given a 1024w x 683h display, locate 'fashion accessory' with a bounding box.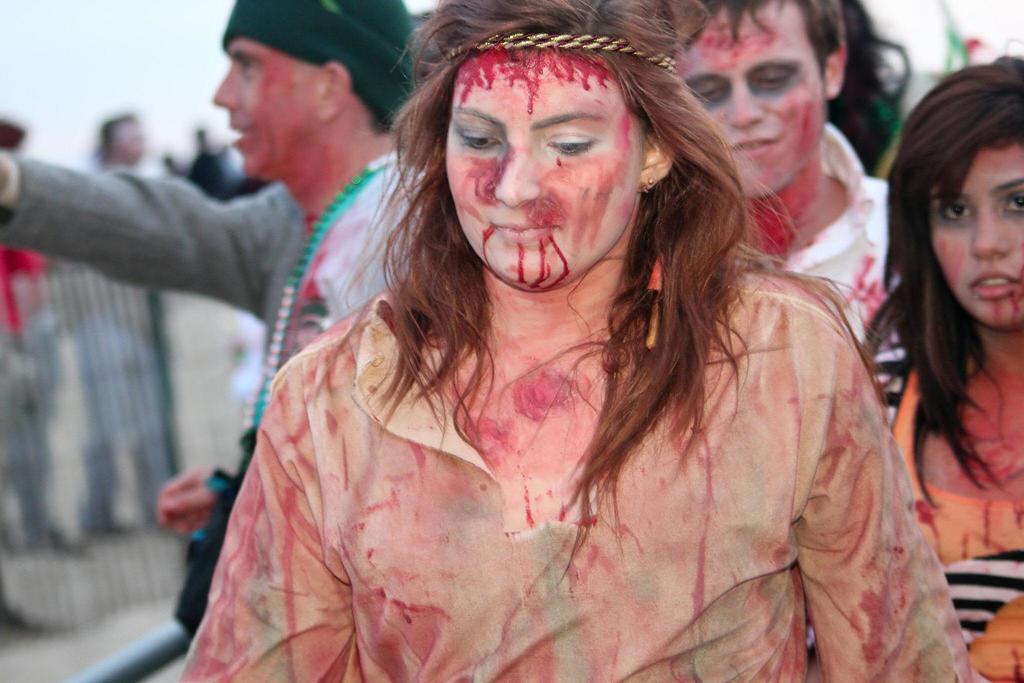
Located: box(645, 174, 659, 193).
